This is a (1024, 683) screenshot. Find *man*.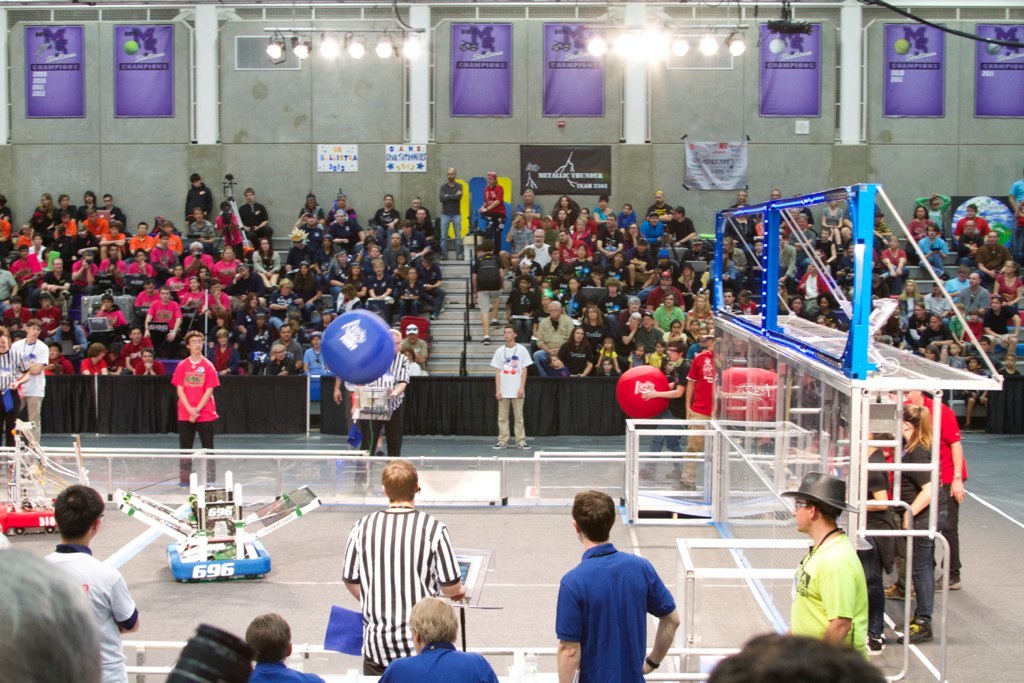
Bounding box: <bbox>434, 170, 461, 257</bbox>.
